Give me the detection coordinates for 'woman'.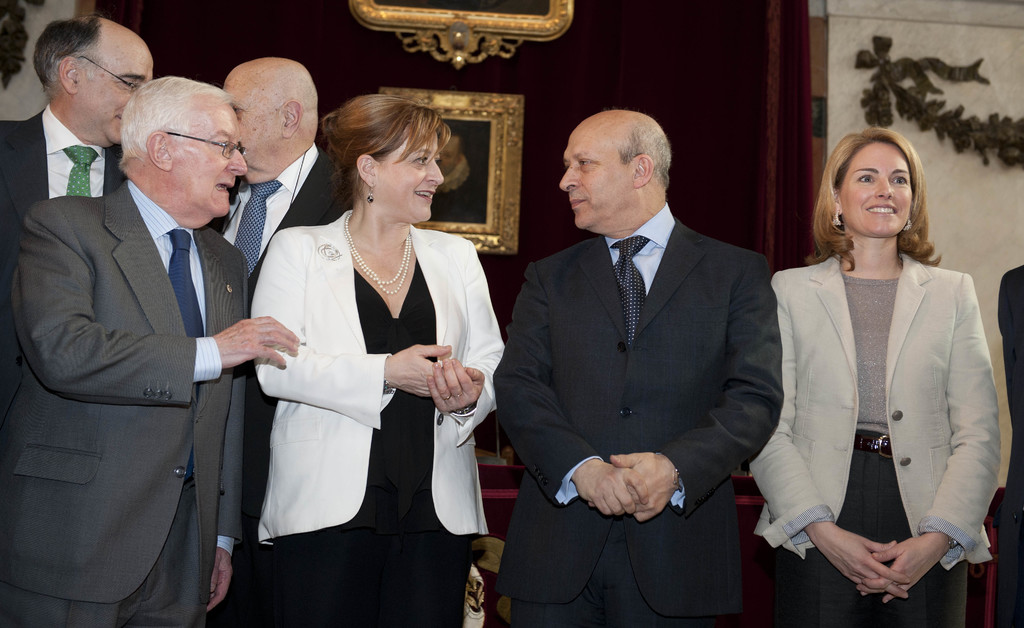
(252, 96, 510, 627).
